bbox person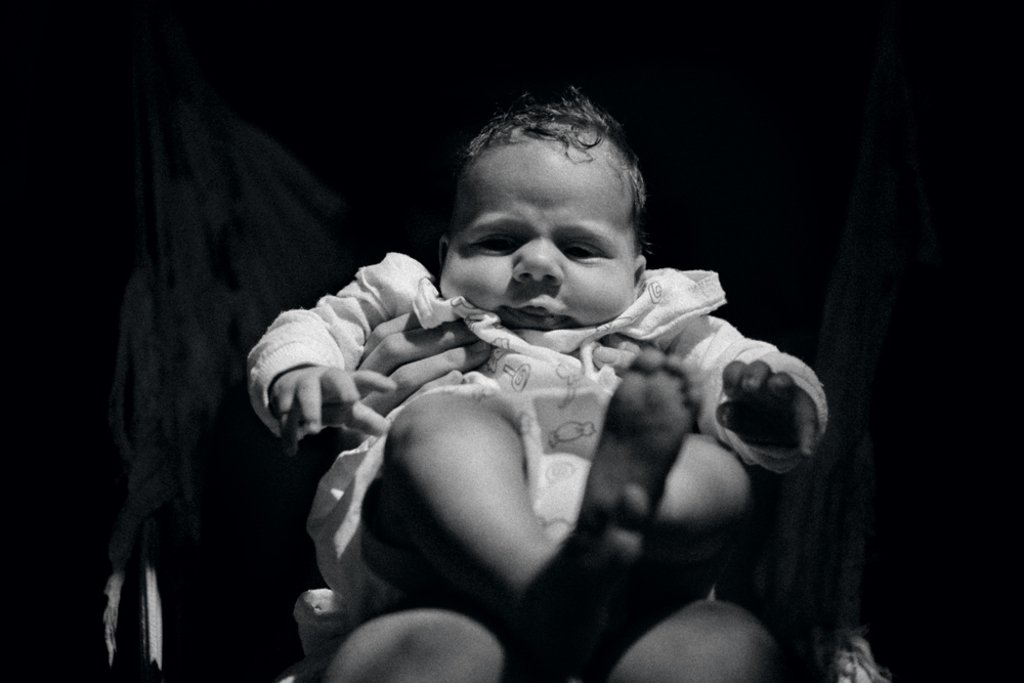
[292,304,799,682]
